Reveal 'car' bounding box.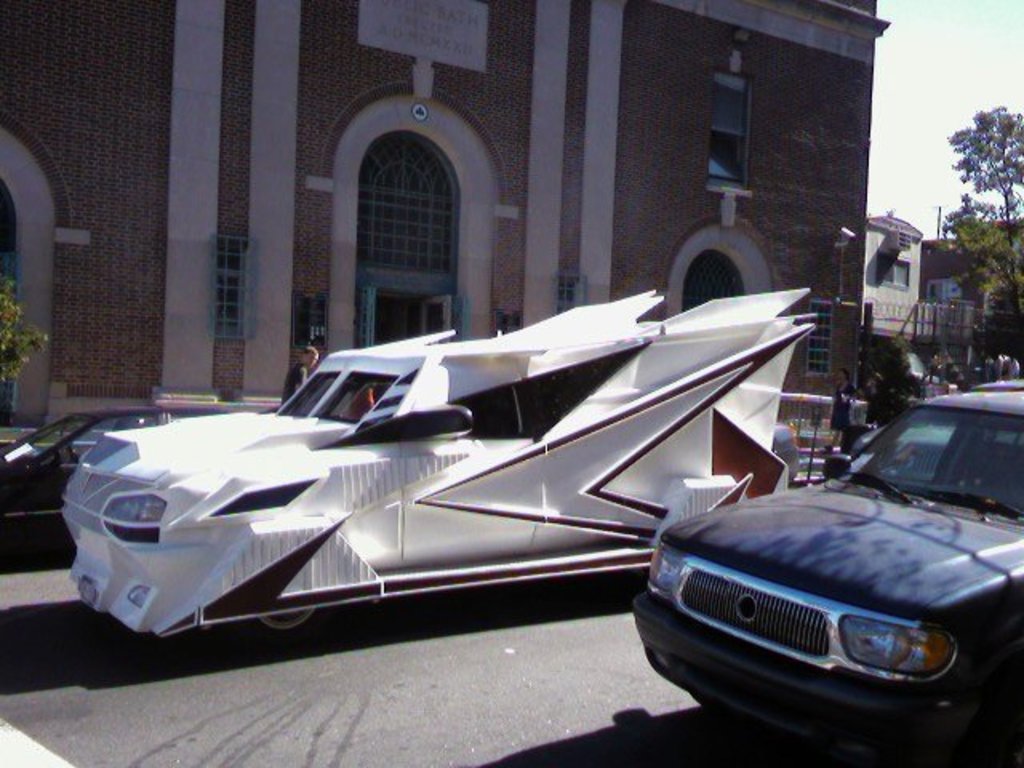
Revealed: {"x1": 0, "y1": 400, "x2": 269, "y2": 570}.
